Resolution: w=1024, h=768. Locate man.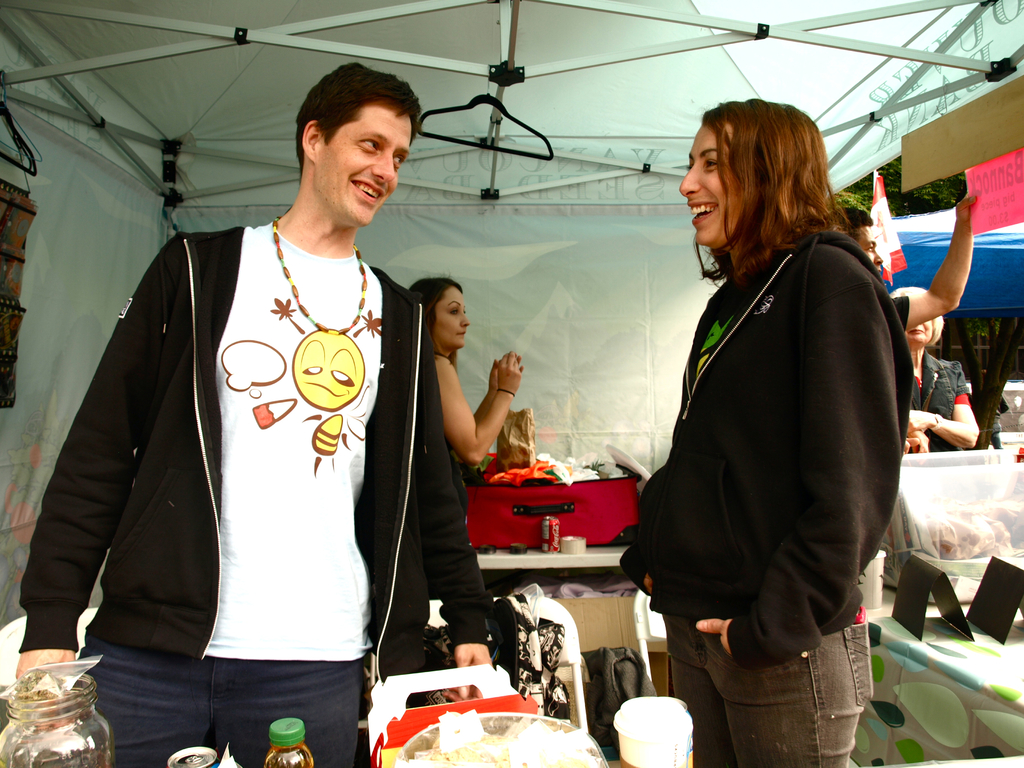
<box>819,189,977,333</box>.
